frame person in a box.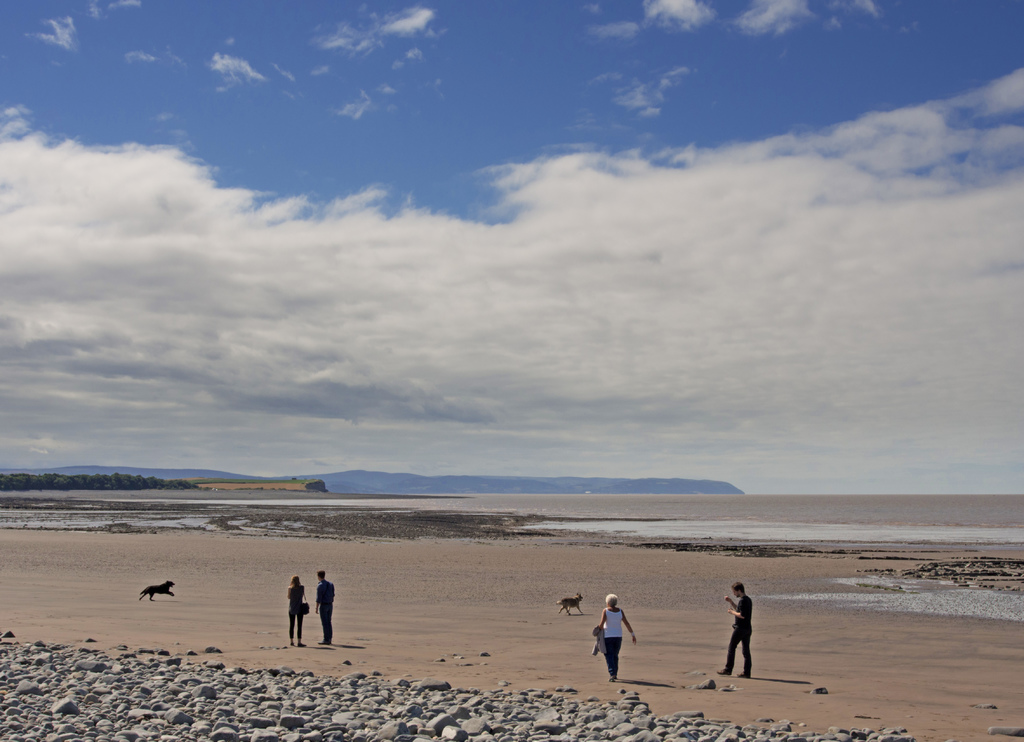
locate(594, 597, 636, 682).
